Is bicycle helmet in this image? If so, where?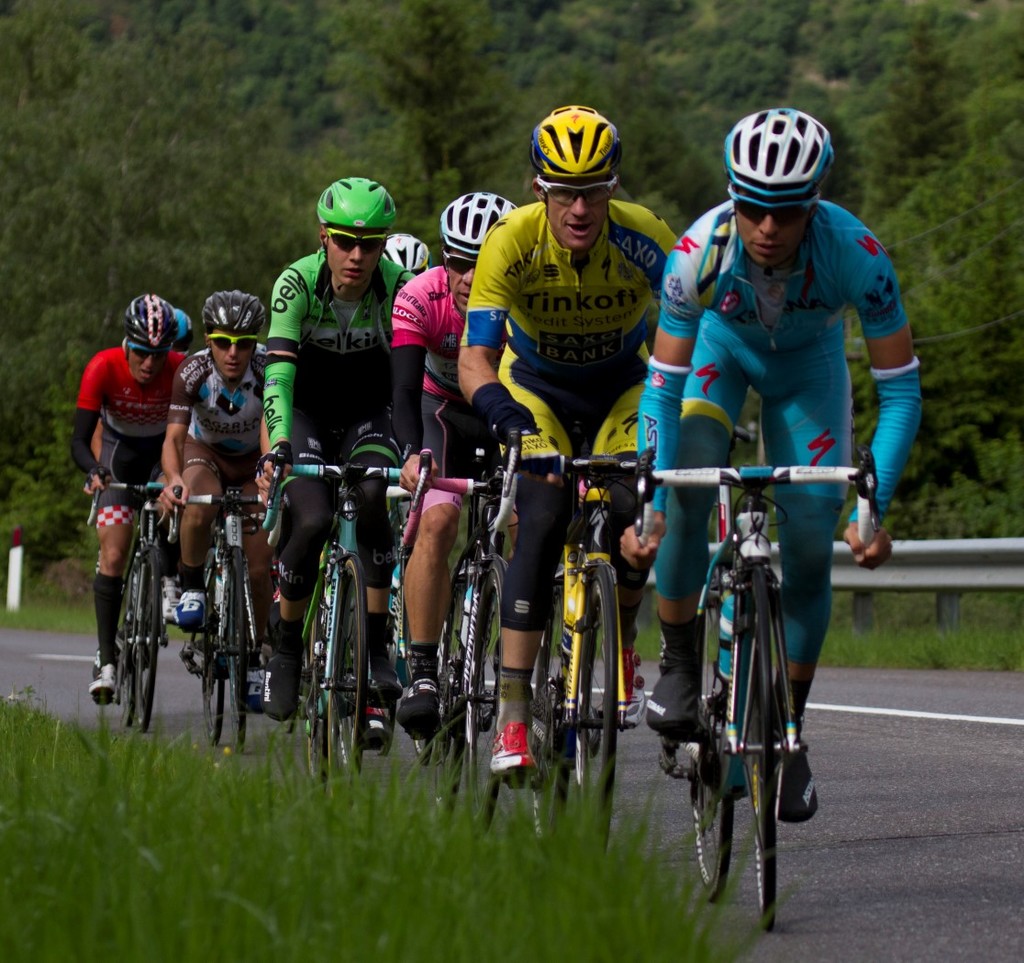
Yes, at [x1=728, y1=110, x2=838, y2=204].
